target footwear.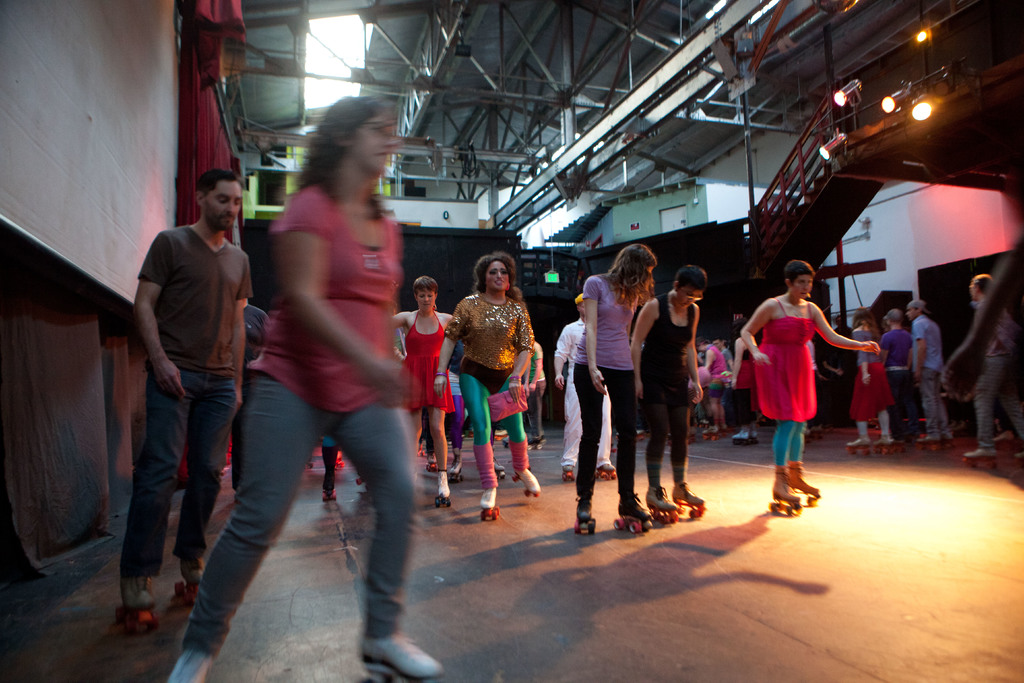
Target region: [963,444,998,464].
